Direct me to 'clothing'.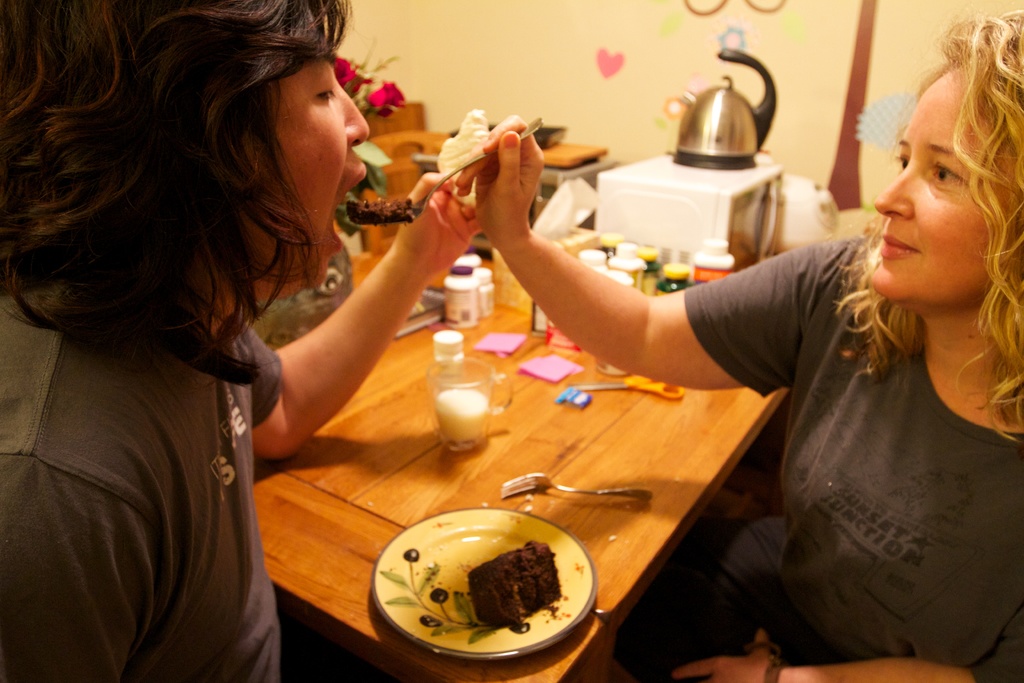
Direction: pyautogui.locateOnScreen(0, 272, 284, 682).
